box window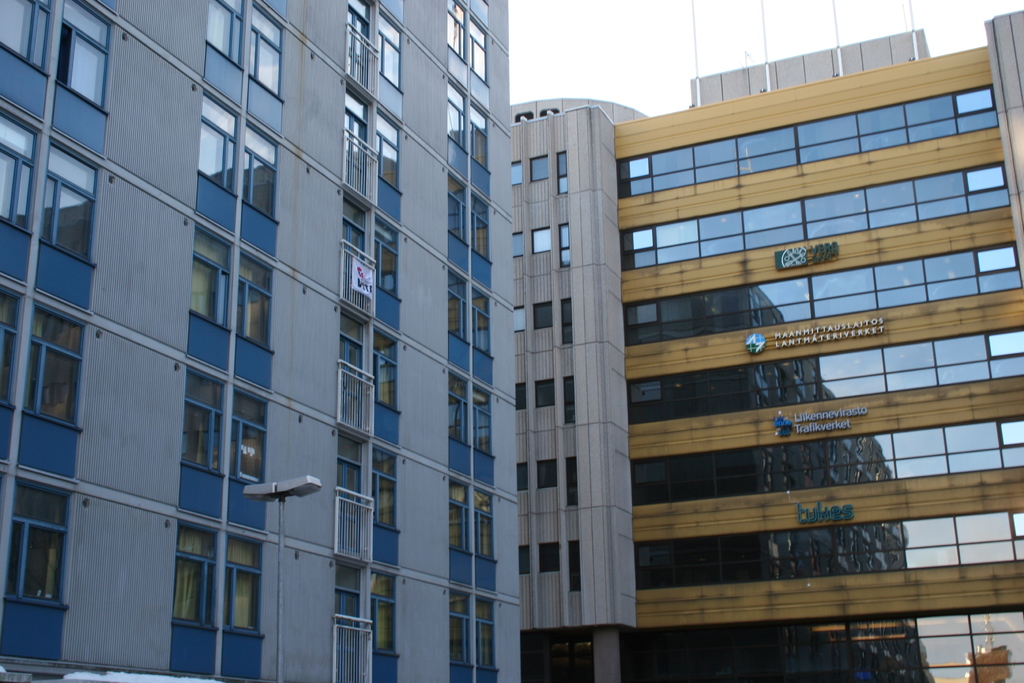
(376,114,401,194)
